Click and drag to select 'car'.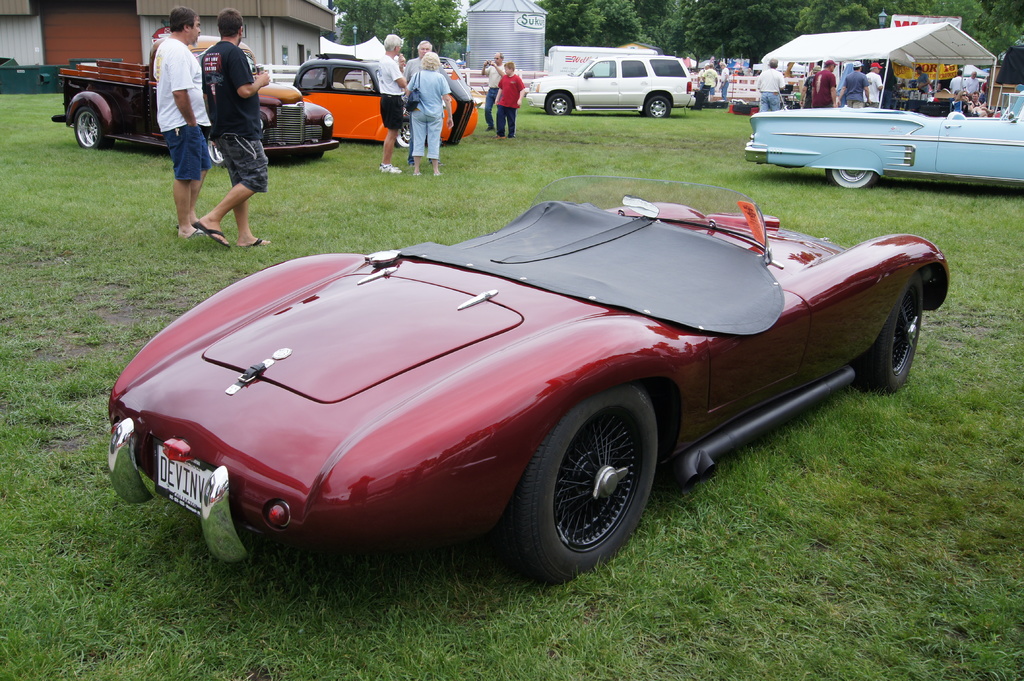
Selection: {"left": 290, "top": 48, "right": 479, "bottom": 144}.
